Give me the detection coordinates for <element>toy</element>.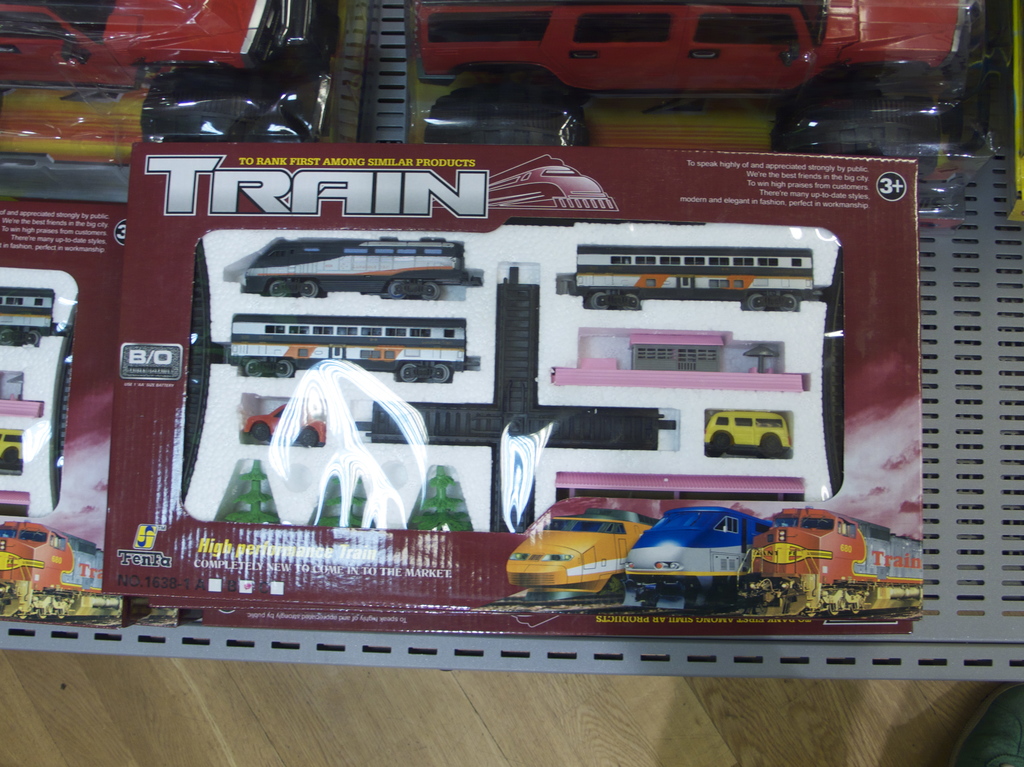
x1=0, y1=429, x2=25, y2=469.
